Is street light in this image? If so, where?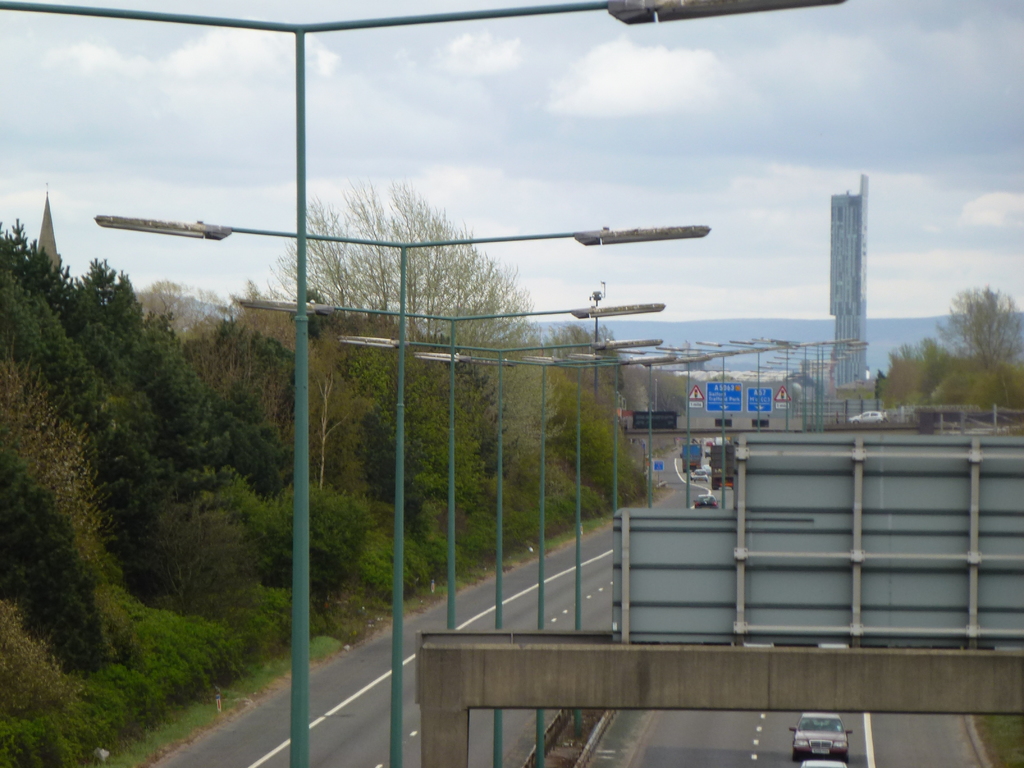
Yes, at 0 0 845 767.
